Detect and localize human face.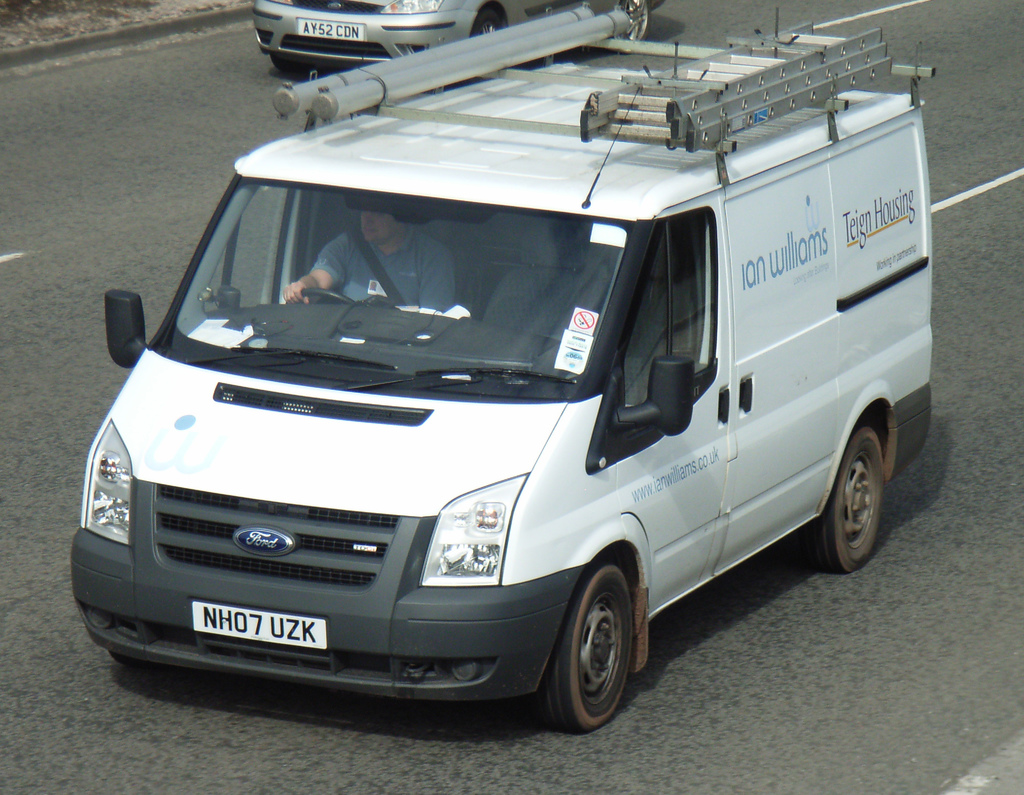
Localized at (359, 211, 400, 246).
